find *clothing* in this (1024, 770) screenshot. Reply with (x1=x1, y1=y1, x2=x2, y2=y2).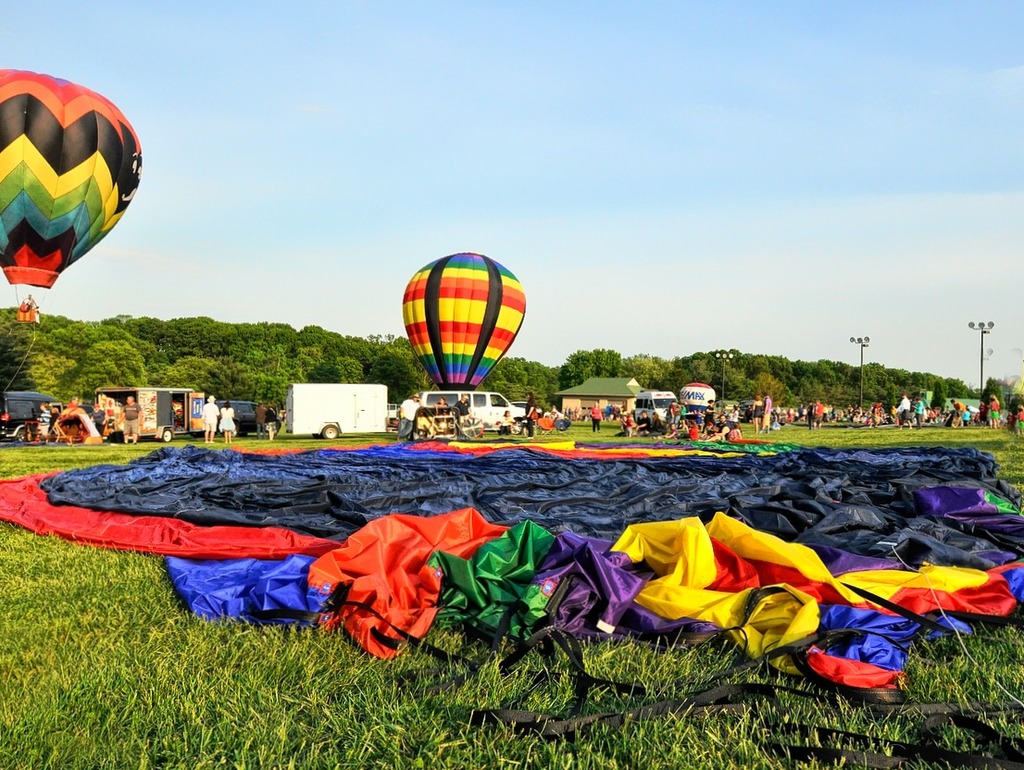
(x1=203, y1=404, x2=220, y2=436).
